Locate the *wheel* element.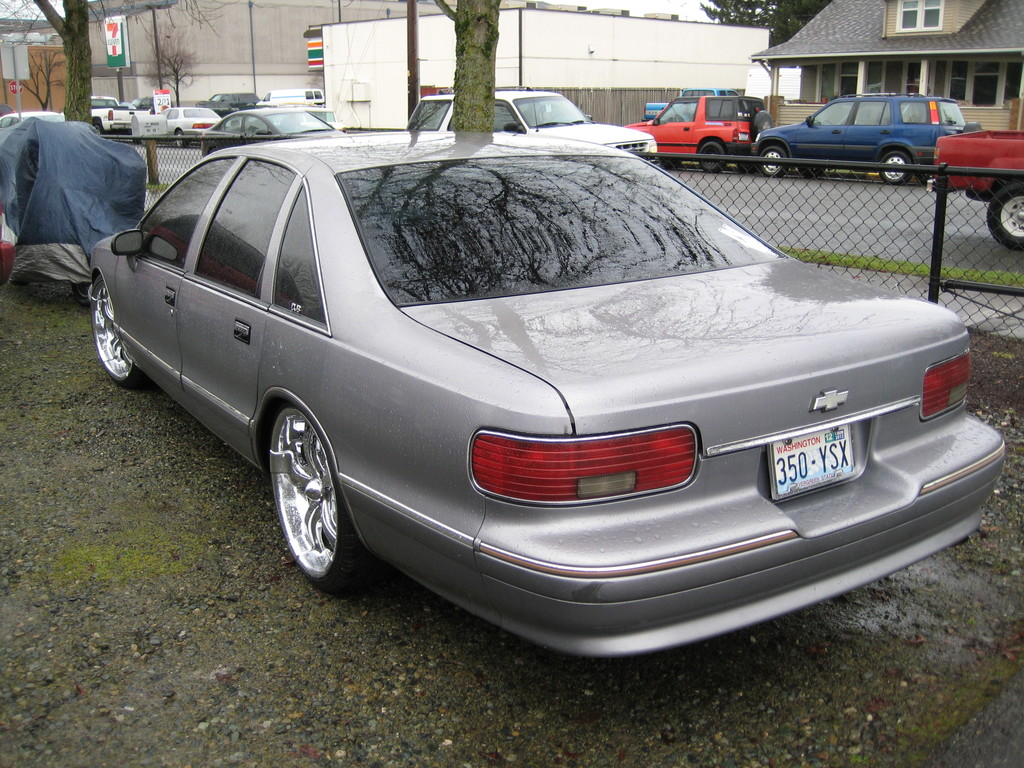
Element bbox: left=175, top=129, right=188, bottom=148.
